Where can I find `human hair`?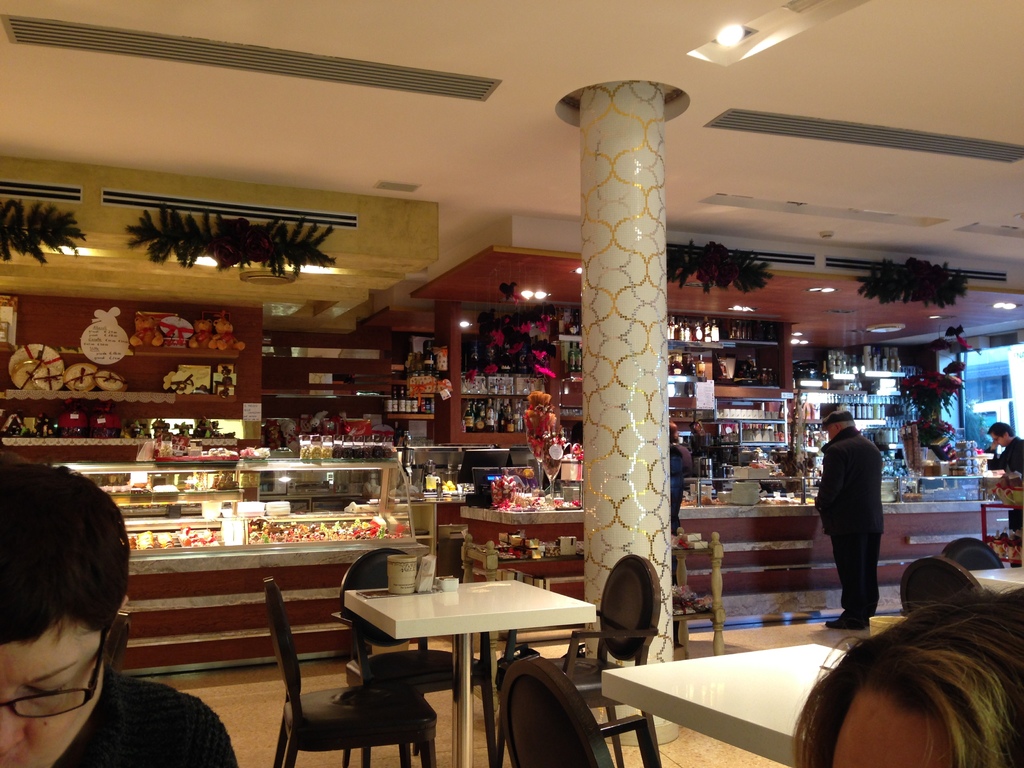
You can find it at <box>801,603,1023,767</box>.
